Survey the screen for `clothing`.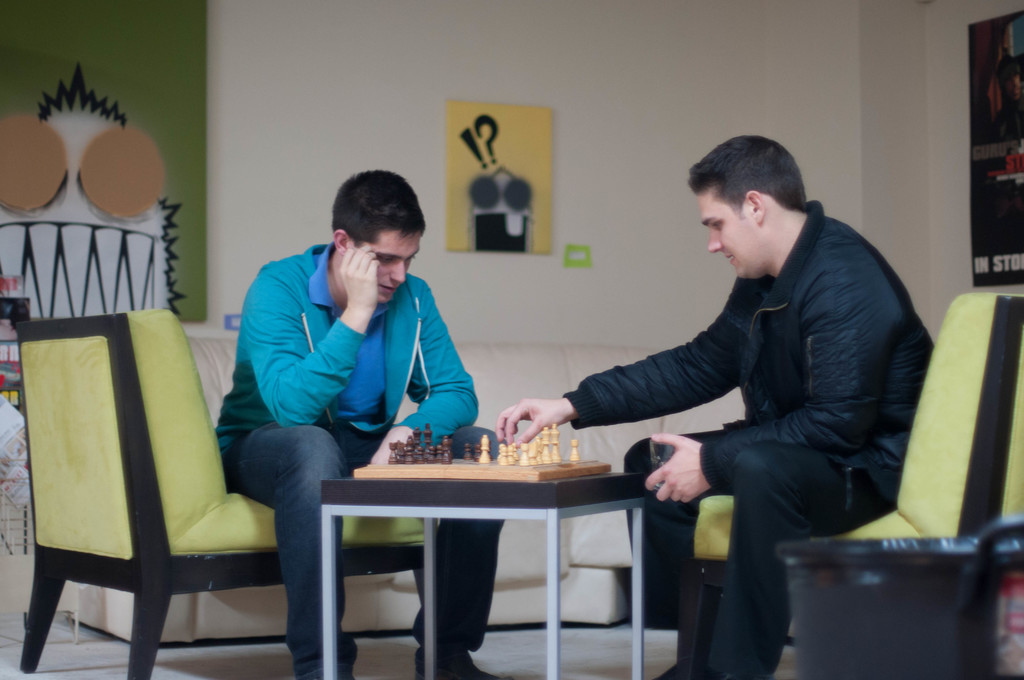
Survey found: <bbox>217, 243, 506, 679</bbox>.
